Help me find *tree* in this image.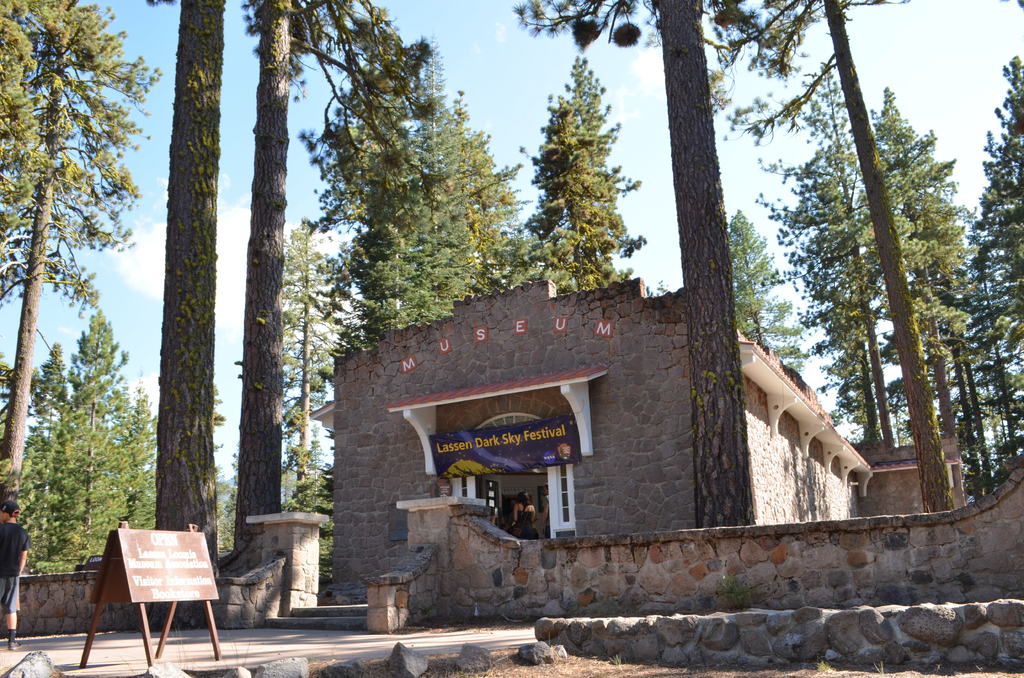
Found it: [left=695, top=0, right=966, bottom=513].
